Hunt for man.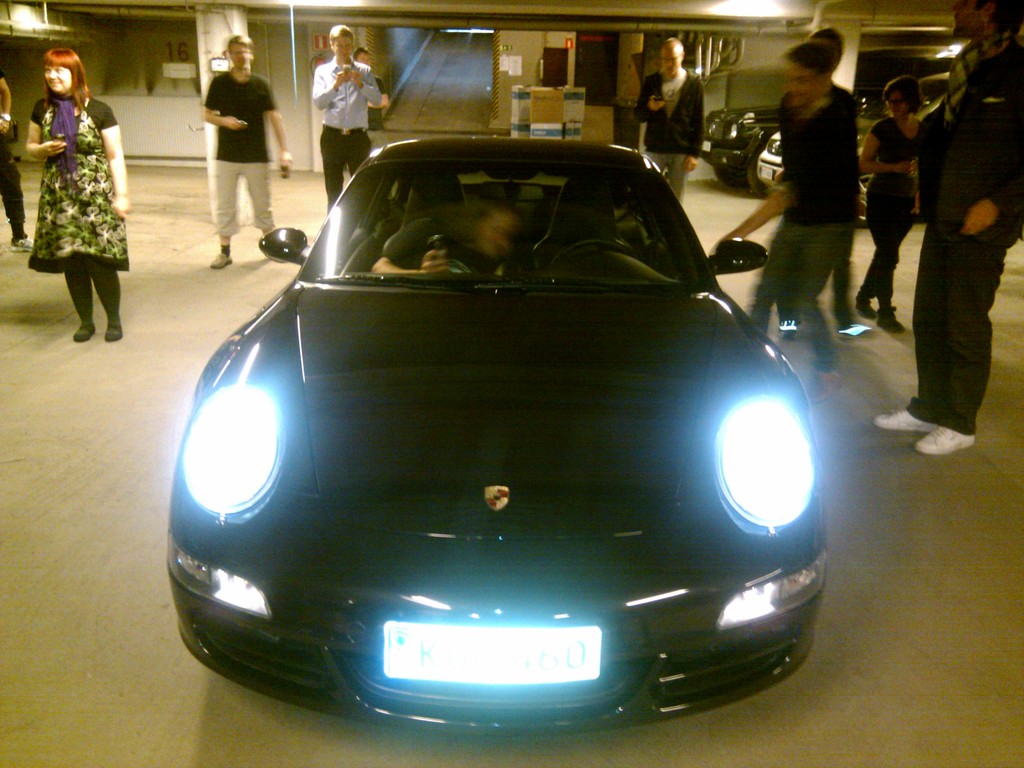
Hunted down at pyautogui.locateOnScreen(633, 33, 710, 201).
